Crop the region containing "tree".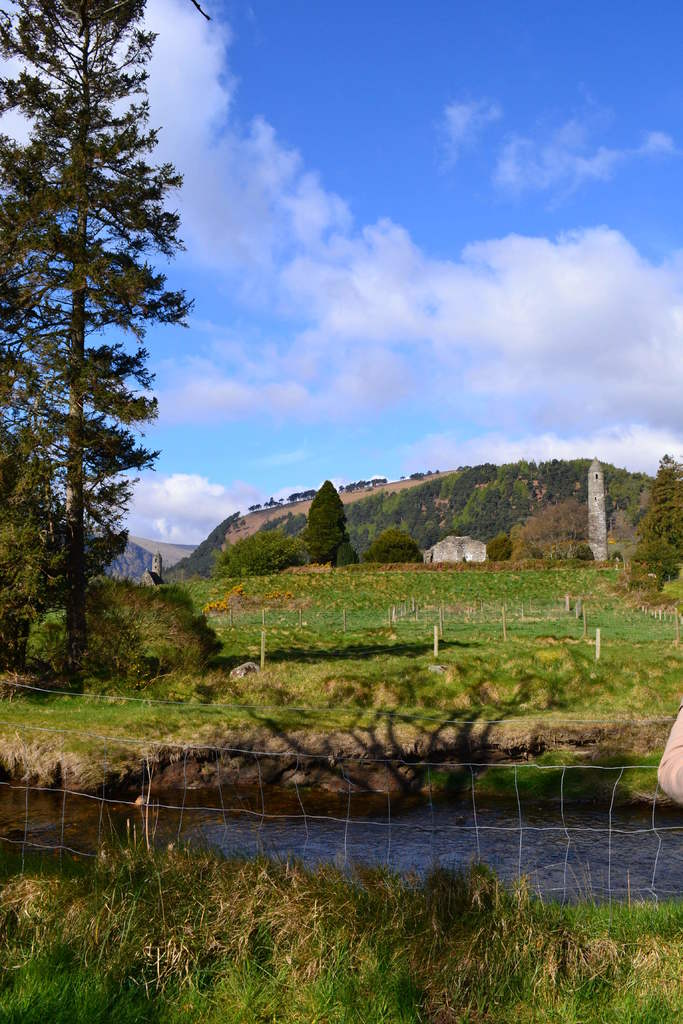
Crop region: box(365, 525, 429, 564).
